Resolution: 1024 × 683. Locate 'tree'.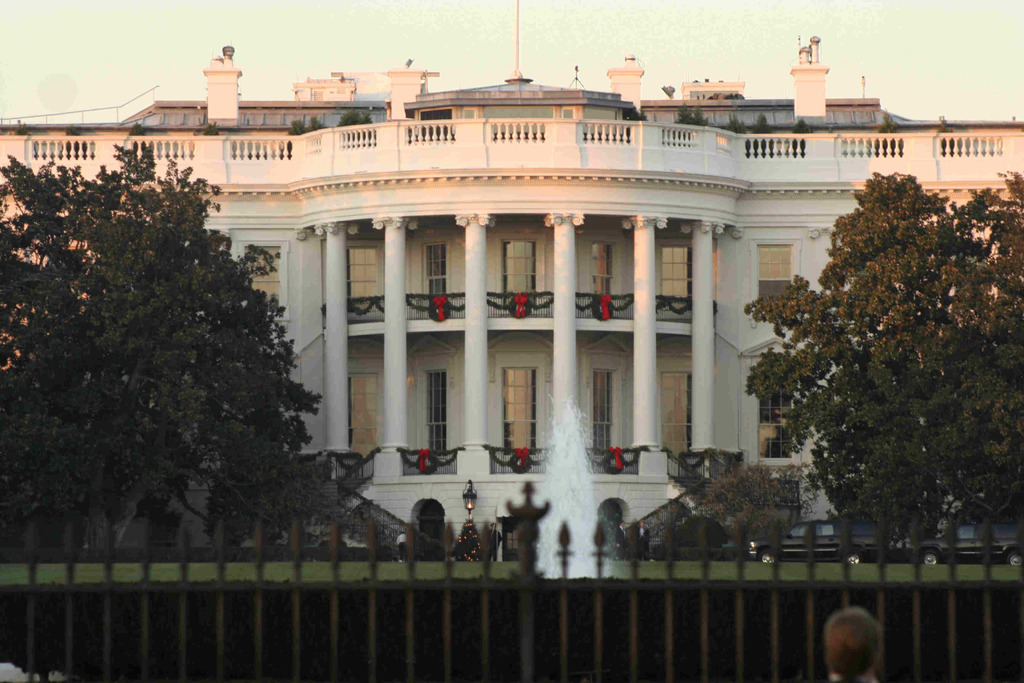
select_region(738, 164, 1023, 568).
